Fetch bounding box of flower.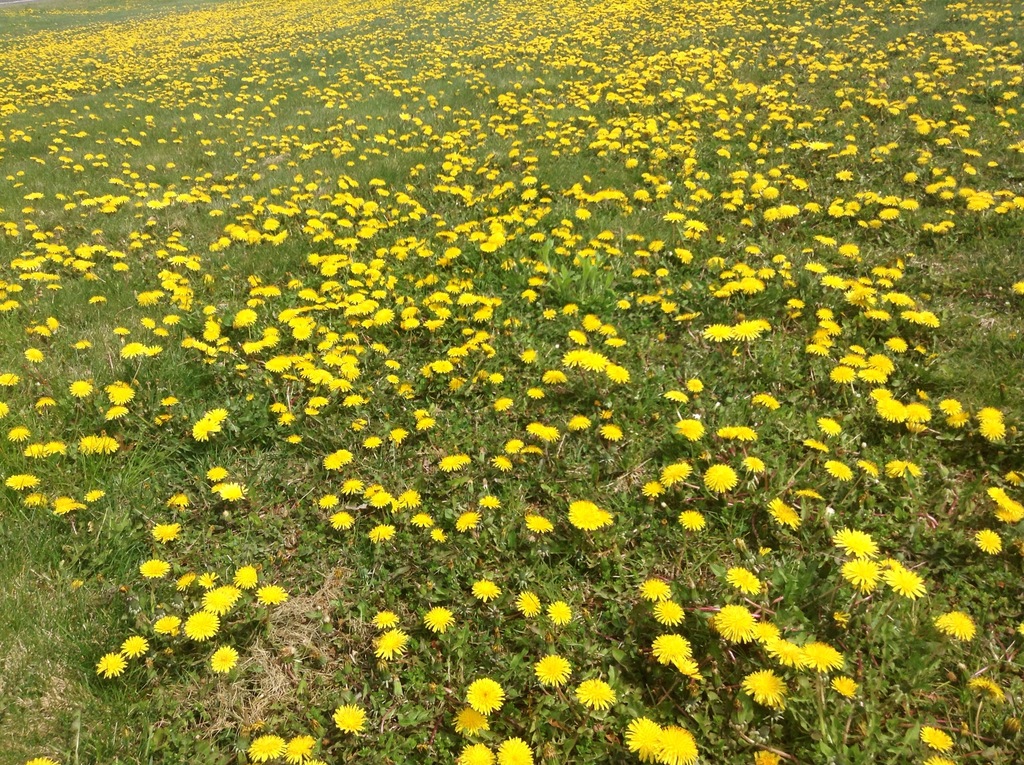
Bbox: 465/678/510/716.
